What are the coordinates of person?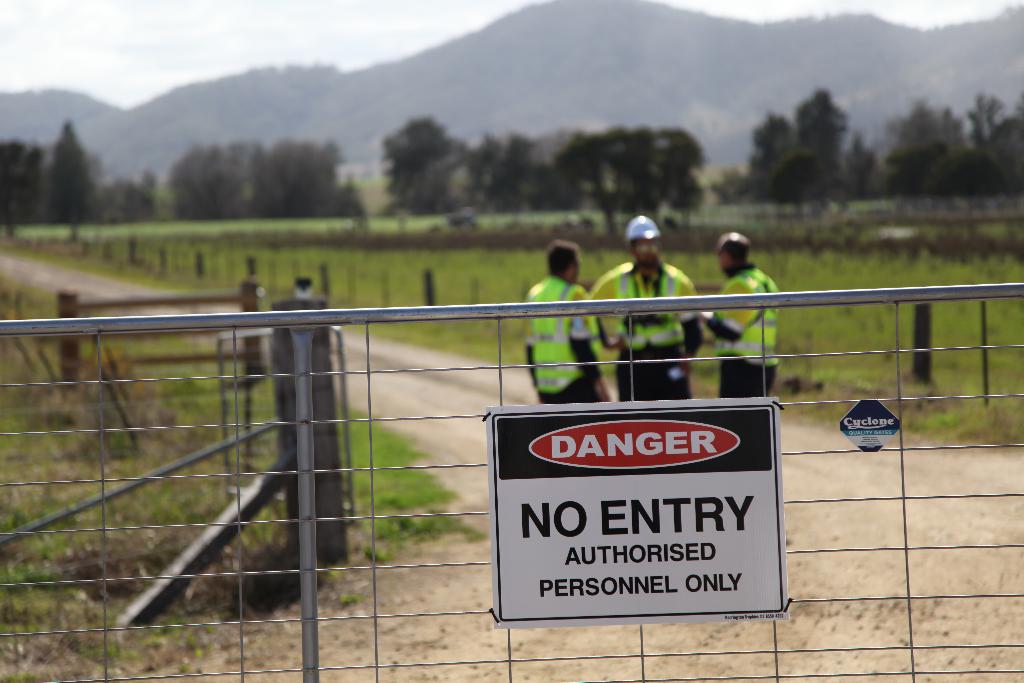
602 214 704 397.
